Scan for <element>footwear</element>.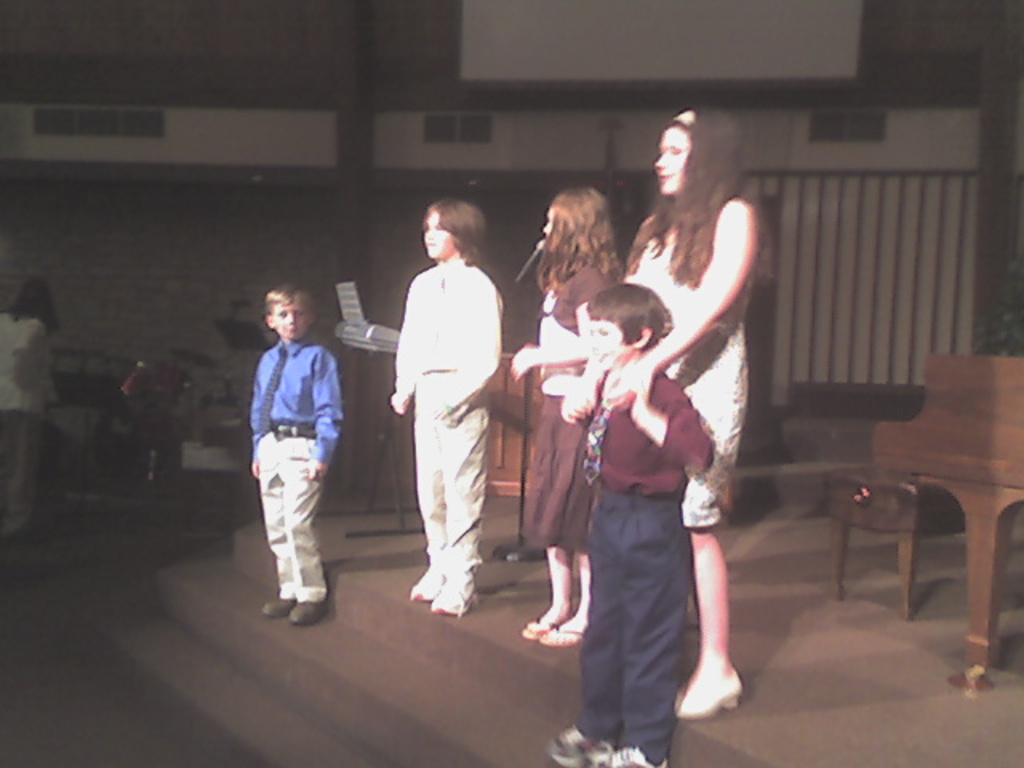
Scan result: (523, 611, 568, 637).
